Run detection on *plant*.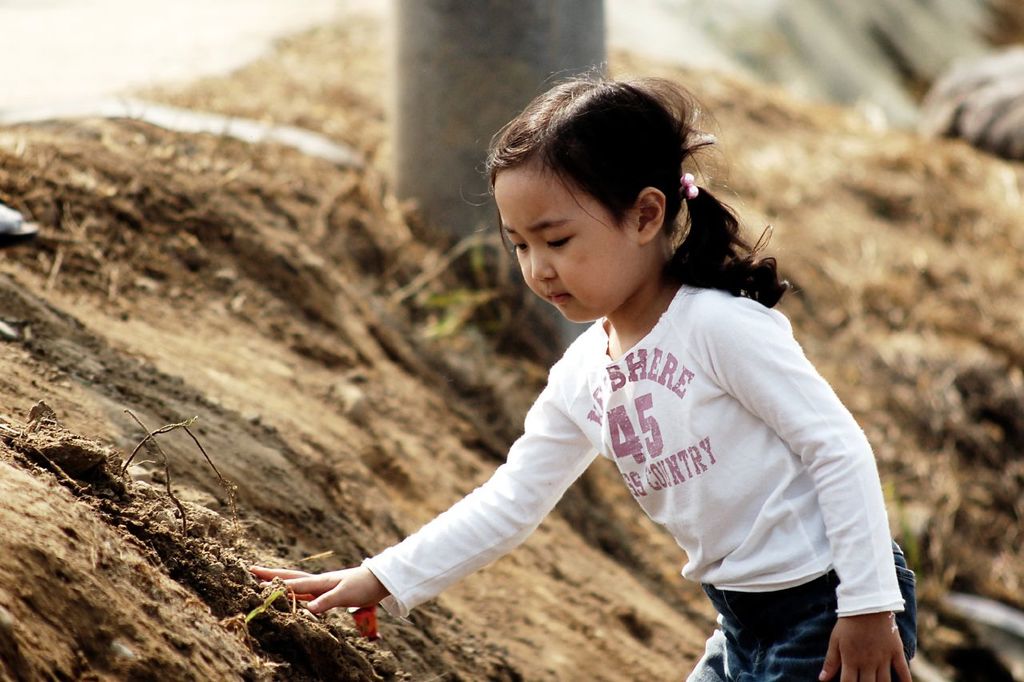
Result: (x1=390, y1=239, x2=526, y2=381).
